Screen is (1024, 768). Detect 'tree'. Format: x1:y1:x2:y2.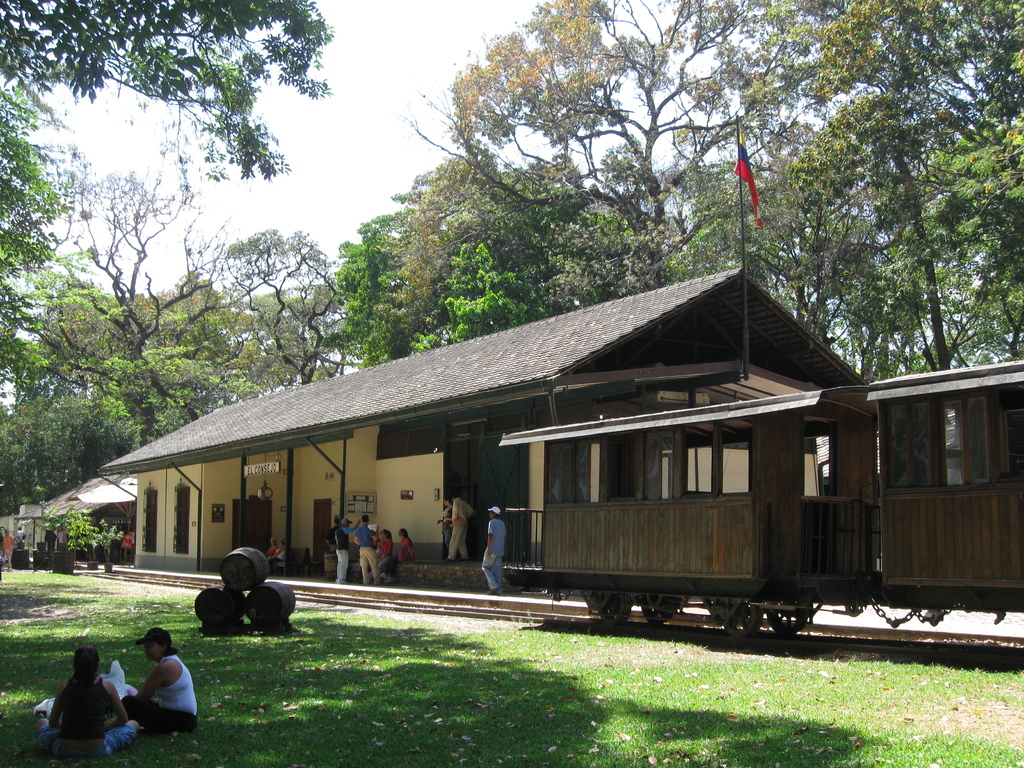
1:136:267:458.
